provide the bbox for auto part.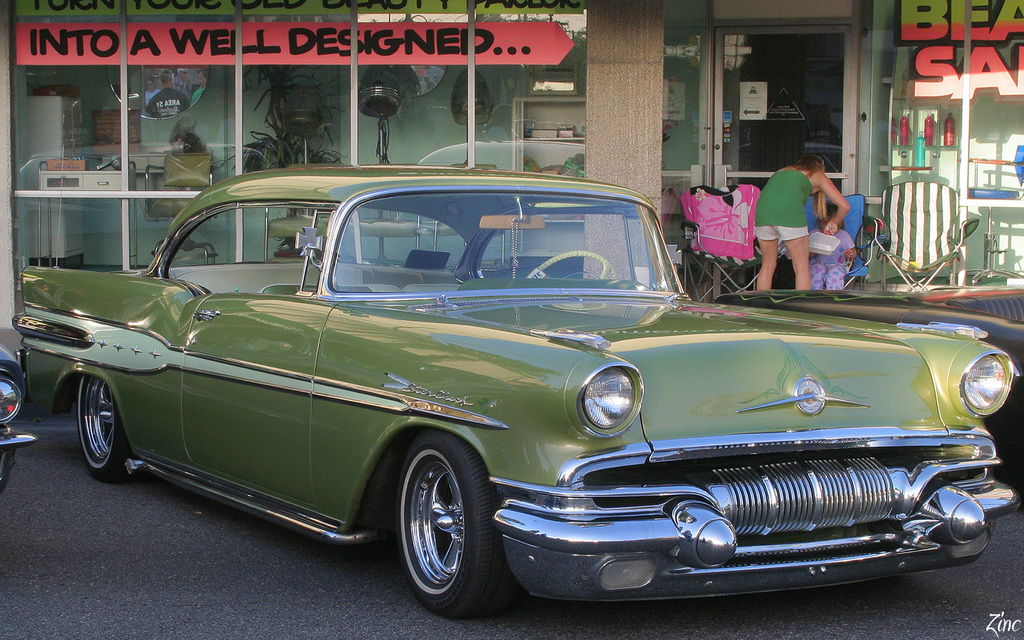
0 375 20 426.
